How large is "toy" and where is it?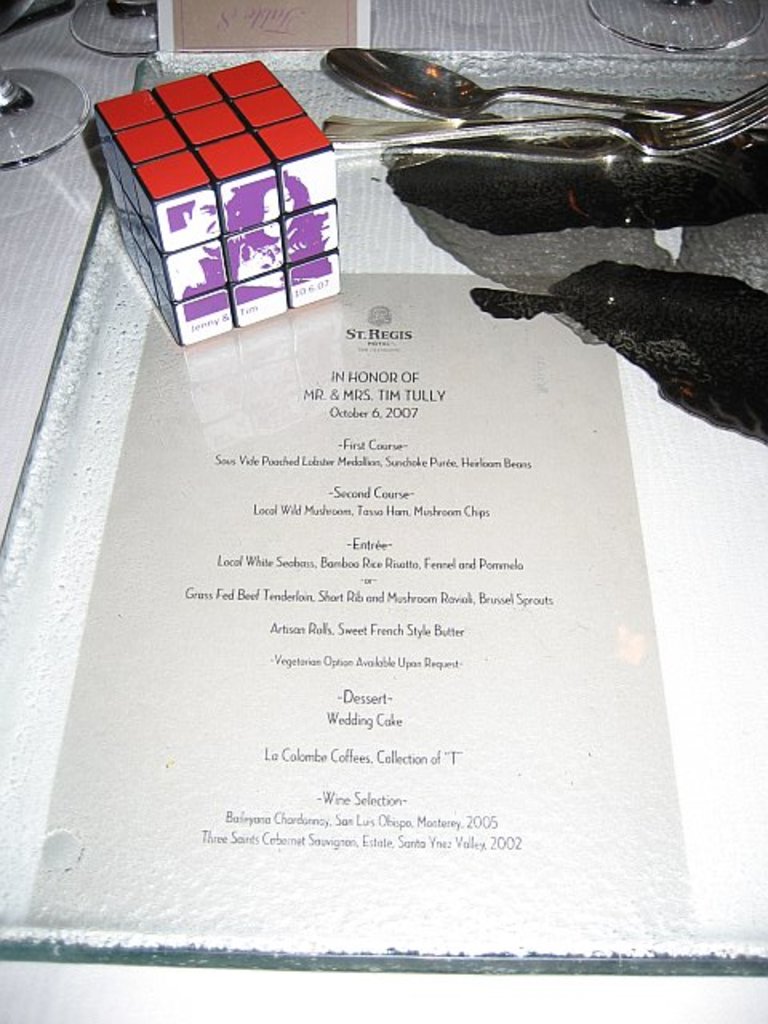
Bounding box: detection(99, 54, 376, 342).
